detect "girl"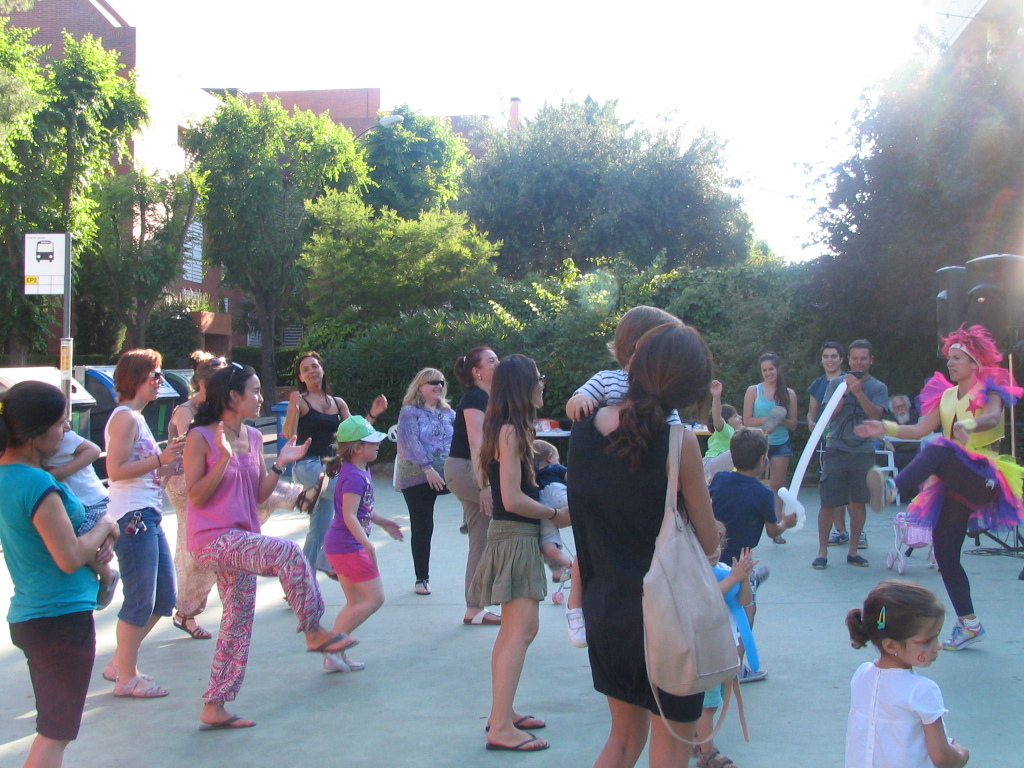
locate(843, 577, 971, 767)
